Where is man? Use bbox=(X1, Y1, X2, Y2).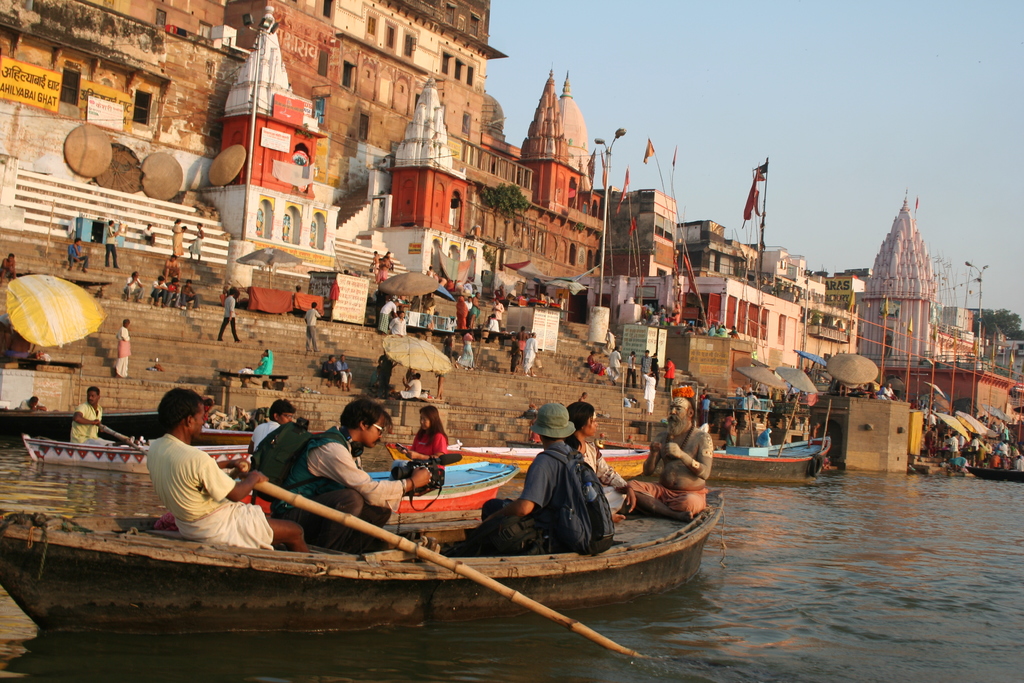
bbox=(380, 298, 398, 334).
